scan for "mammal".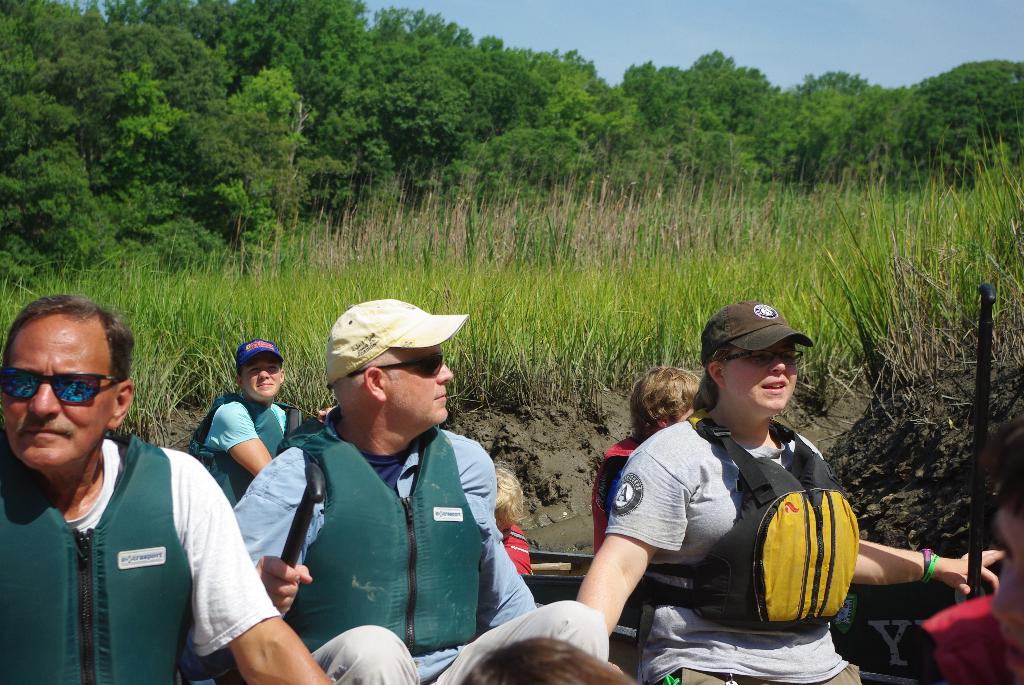
Scan result: left=181, top=337, right=330, bottom=516.
